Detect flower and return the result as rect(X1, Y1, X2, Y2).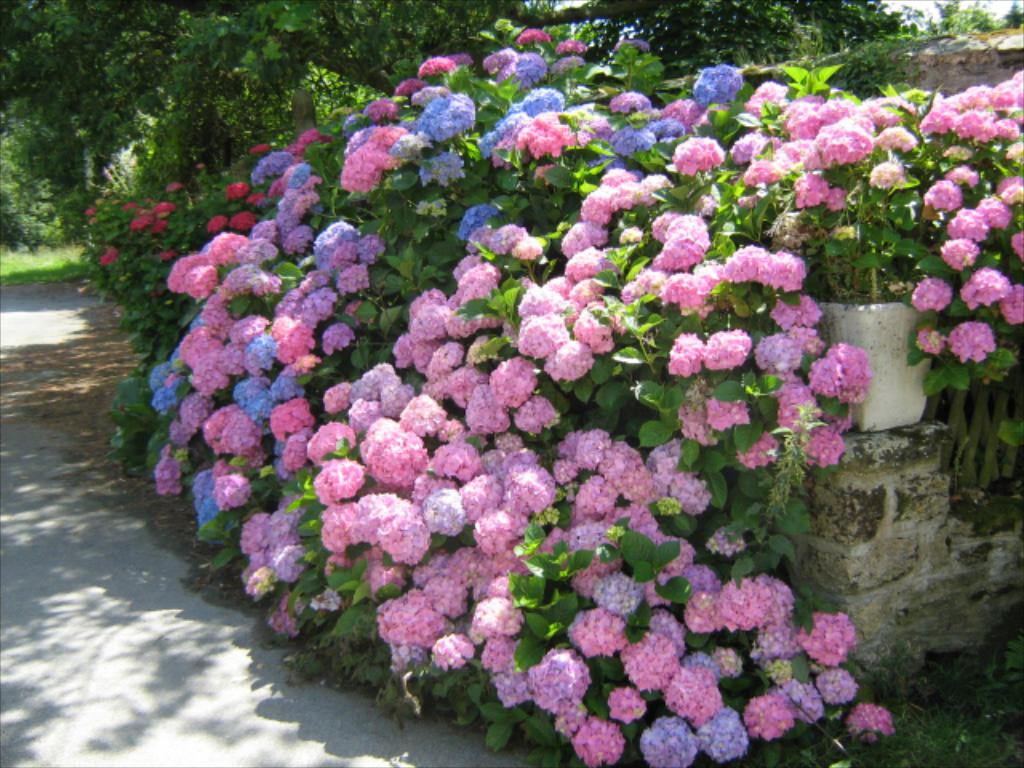
rect(83, 202, 101, 221).
